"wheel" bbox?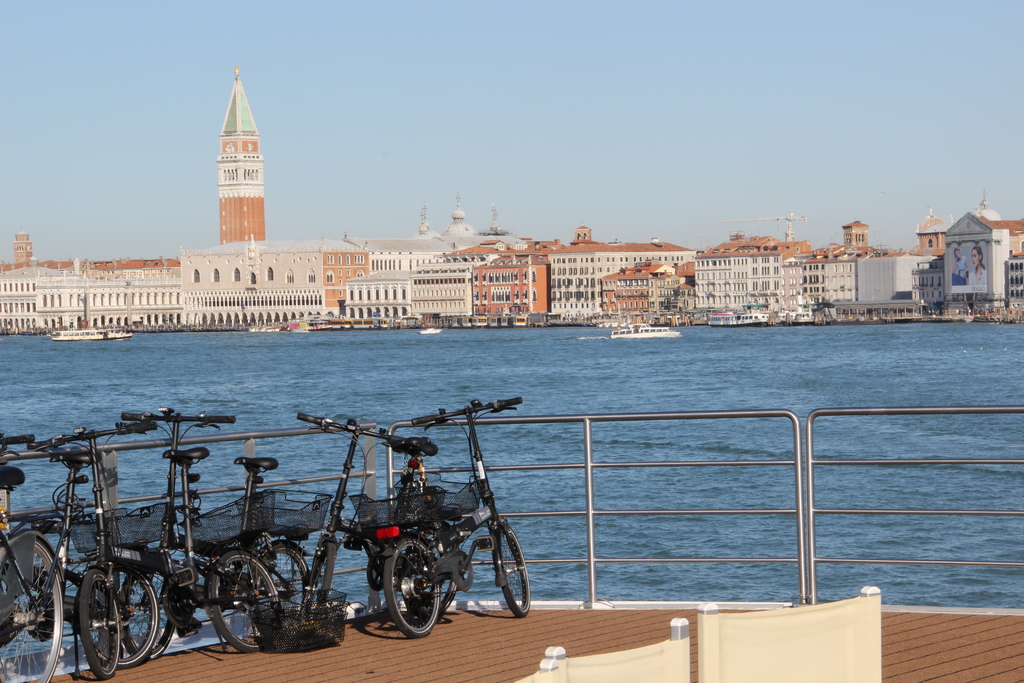
bbox=(118, 559, 193, 662)
